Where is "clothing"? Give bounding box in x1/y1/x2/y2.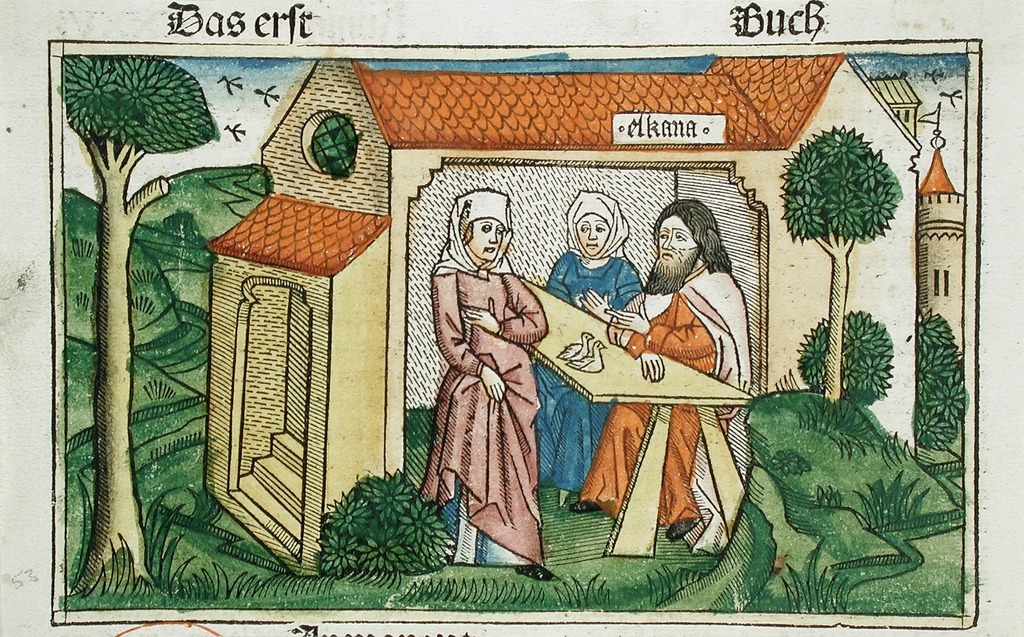
576/258/755/558.
